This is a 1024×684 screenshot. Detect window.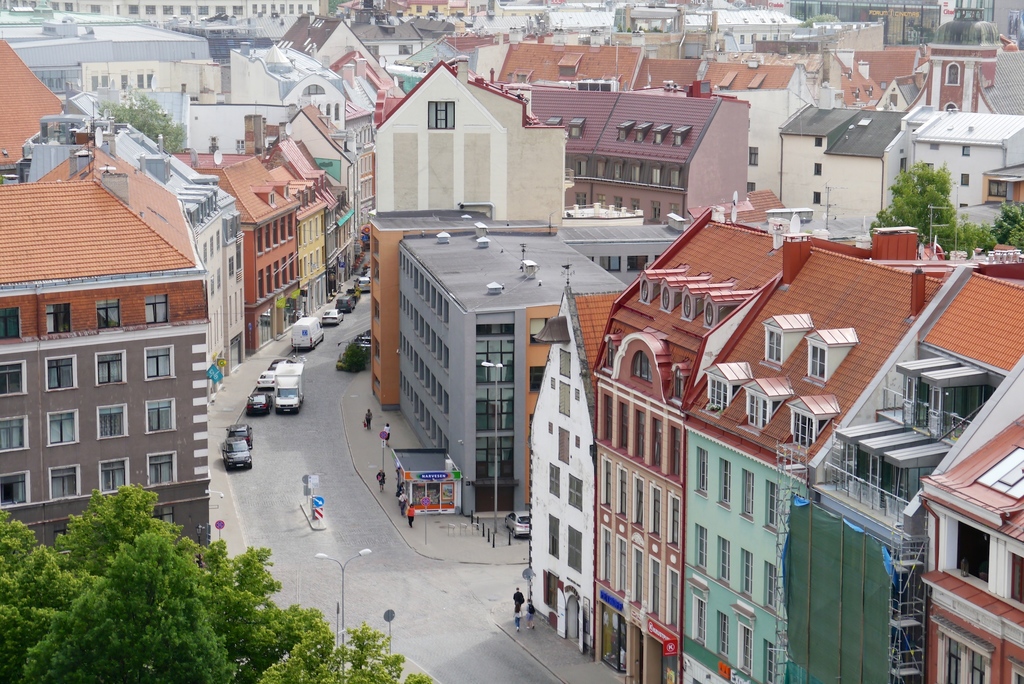
left=762, top=566, right=778, bottom=609.
